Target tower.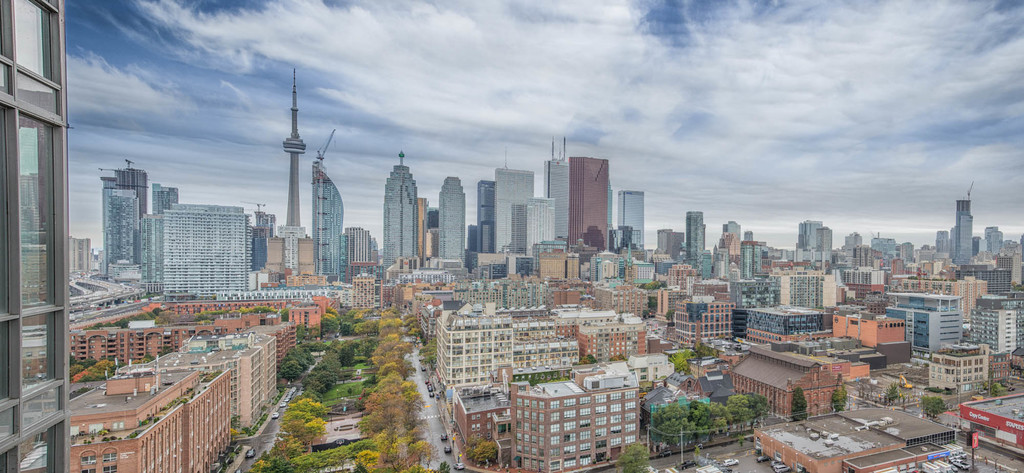
Target region: left=0, top=0, right=73, bottom=472.
